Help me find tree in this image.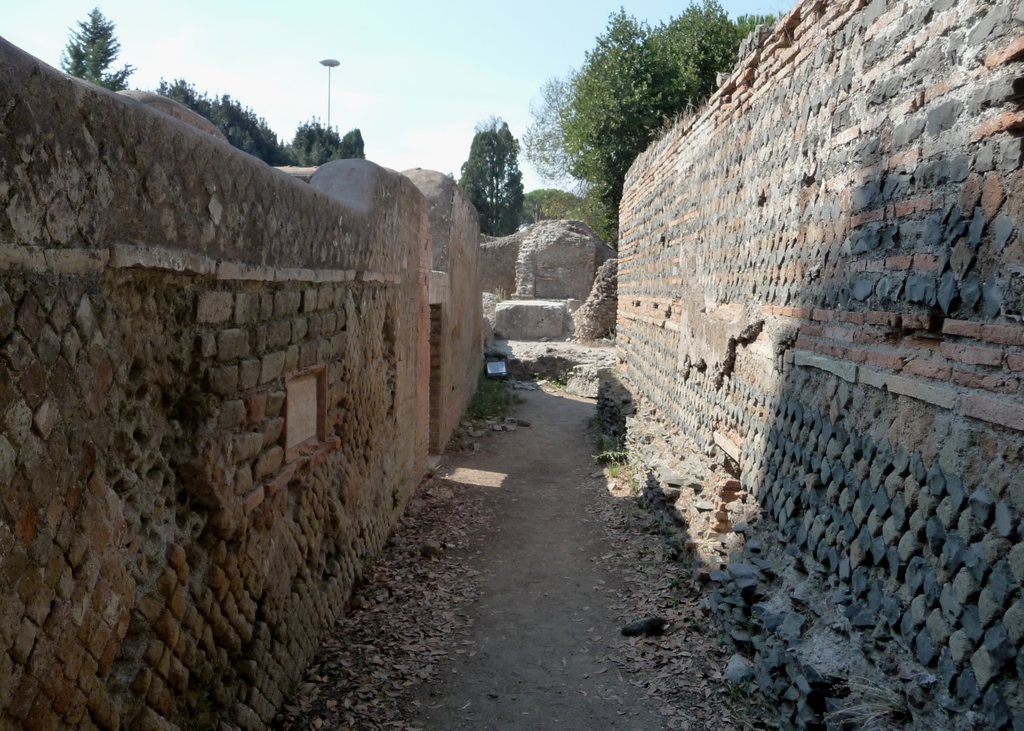
Found it: 465:104:532:220.
